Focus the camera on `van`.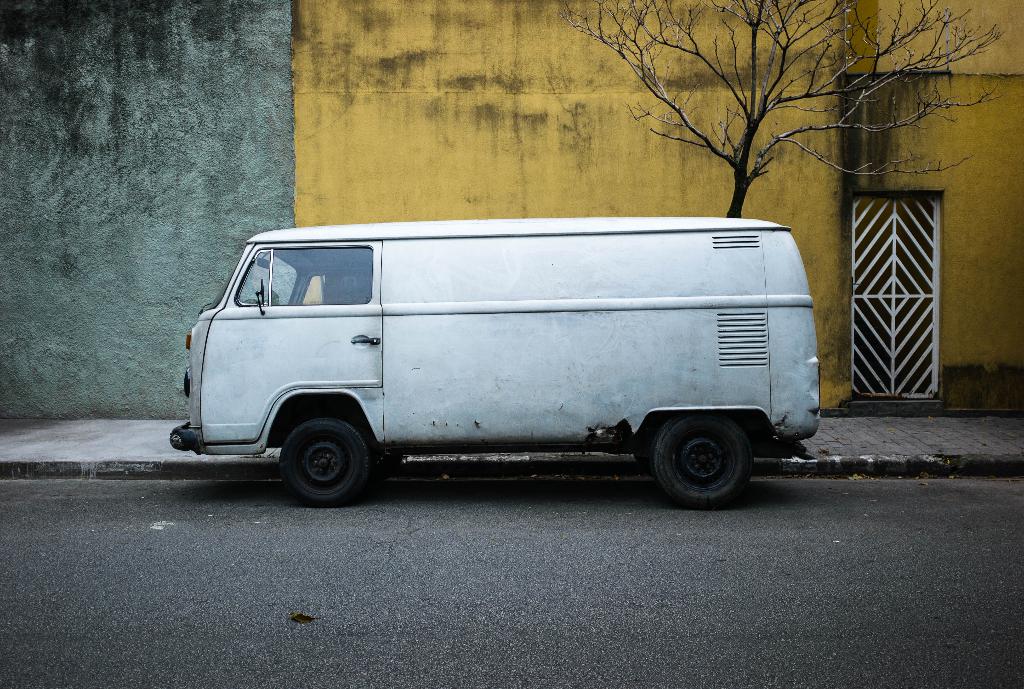
Focus region: 168, 213, 824, 510.
